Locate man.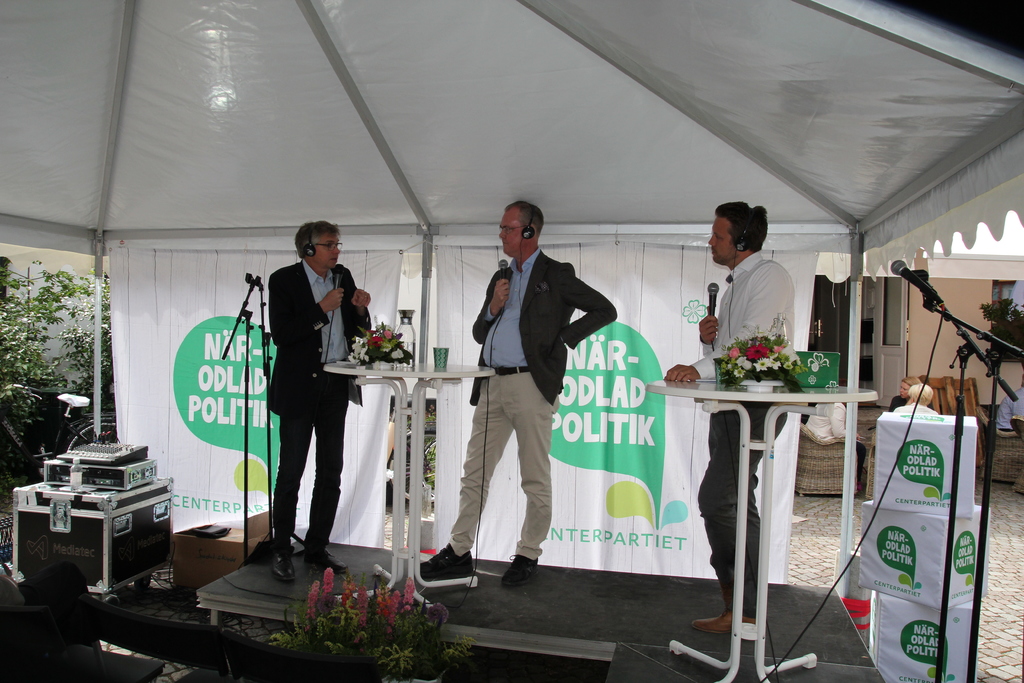
Bounding box: detection(412, 199, 615, 589).
